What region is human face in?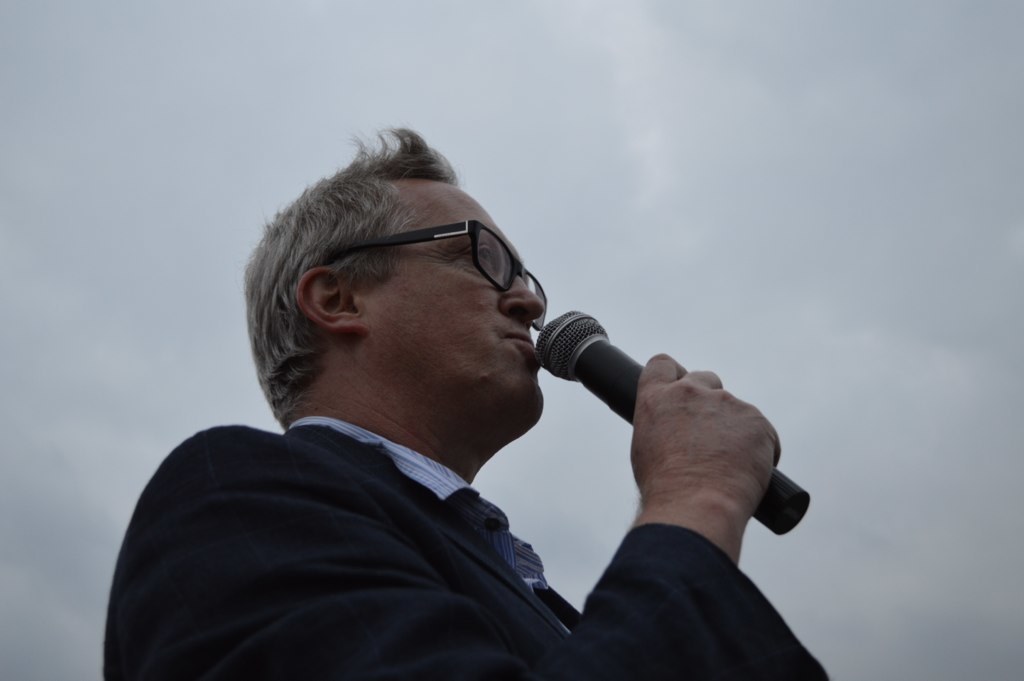
pyautogui.locateOnScreen(356, 185, 546, 428).
